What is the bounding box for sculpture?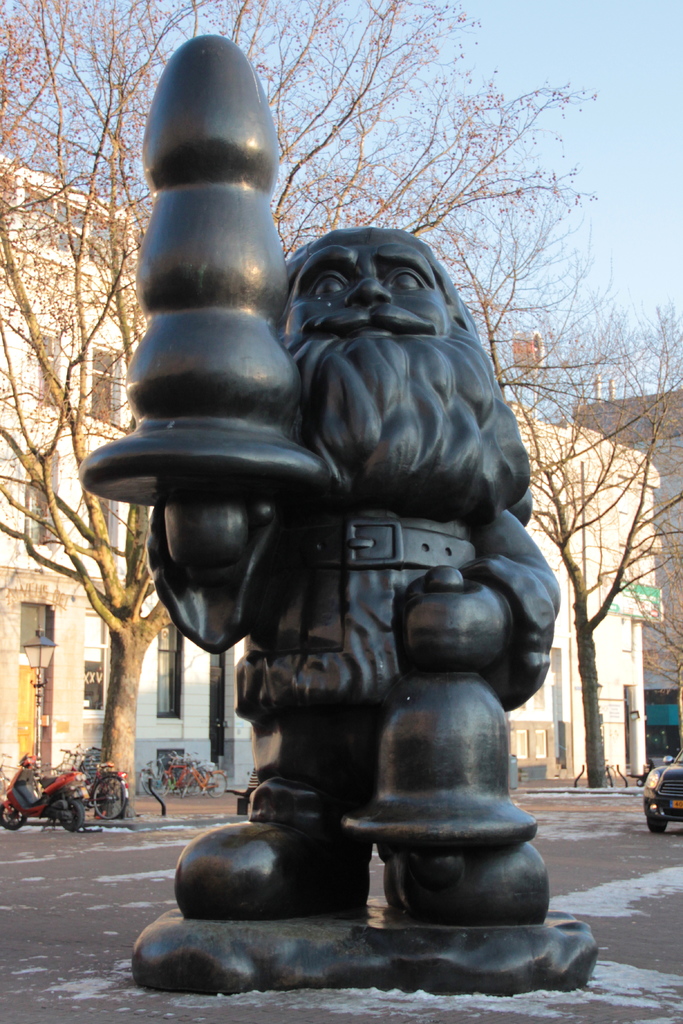
(x1=85, y1=78, x2=588, y2=977).
